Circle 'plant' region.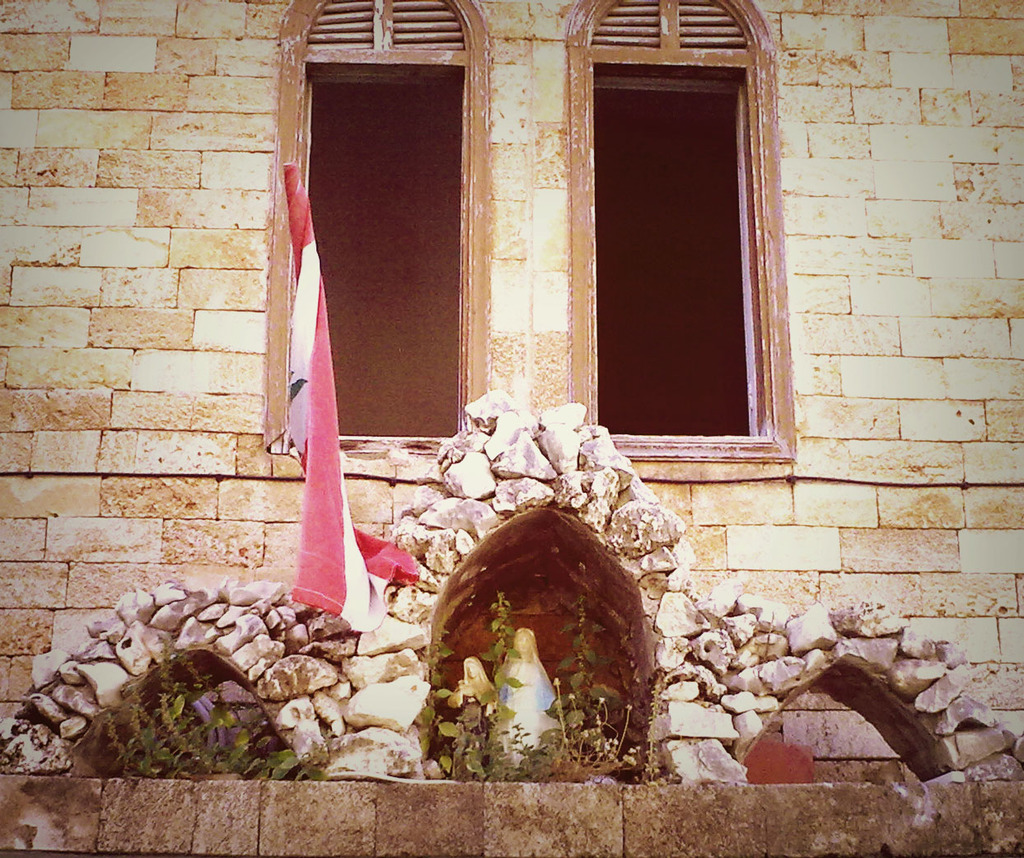
Region: <region>418, 584, 667, 784</region>.
